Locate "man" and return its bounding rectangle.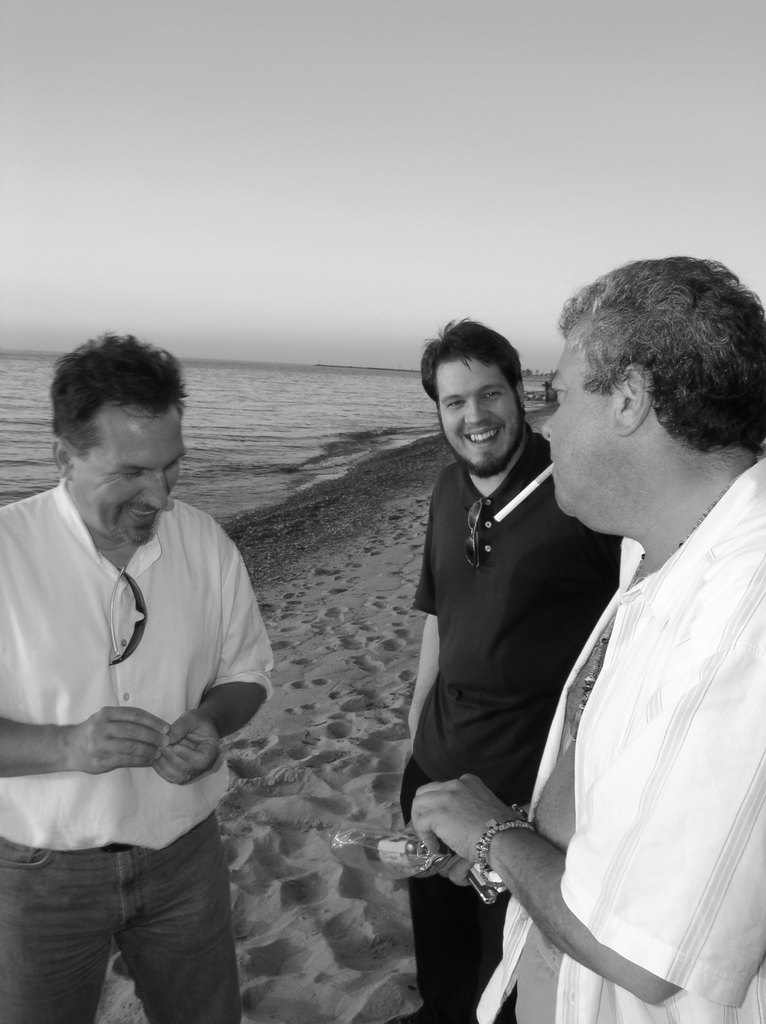
411 252 765 1023.
